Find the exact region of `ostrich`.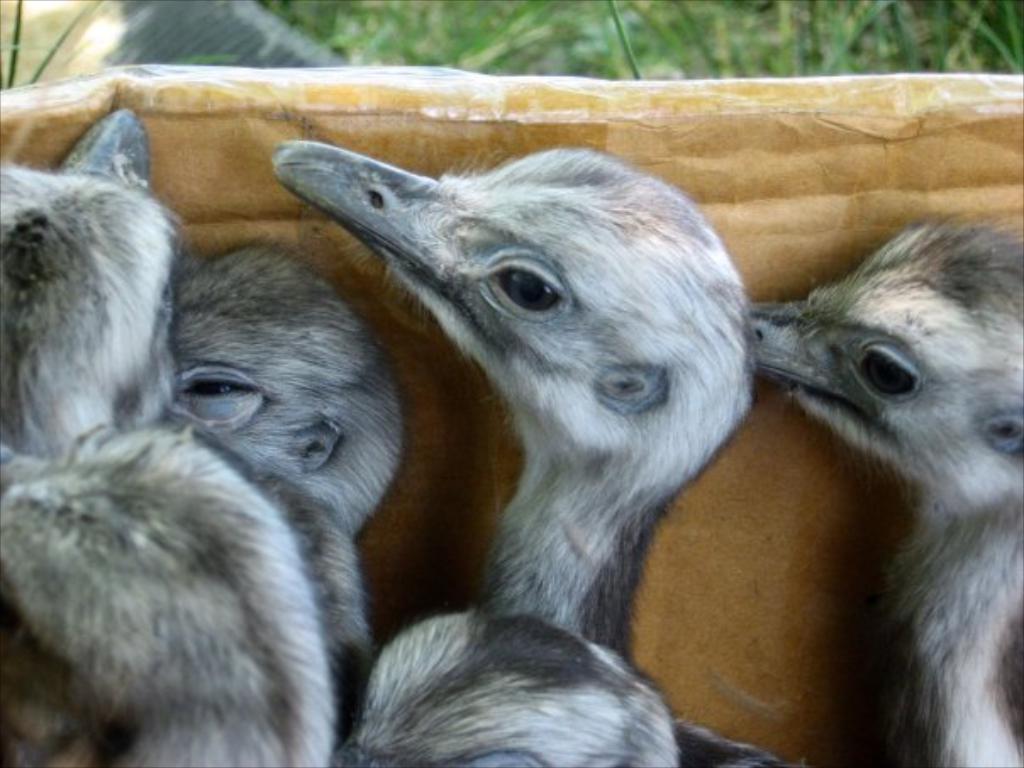
Exact region: 273, 139, 782, 766.
